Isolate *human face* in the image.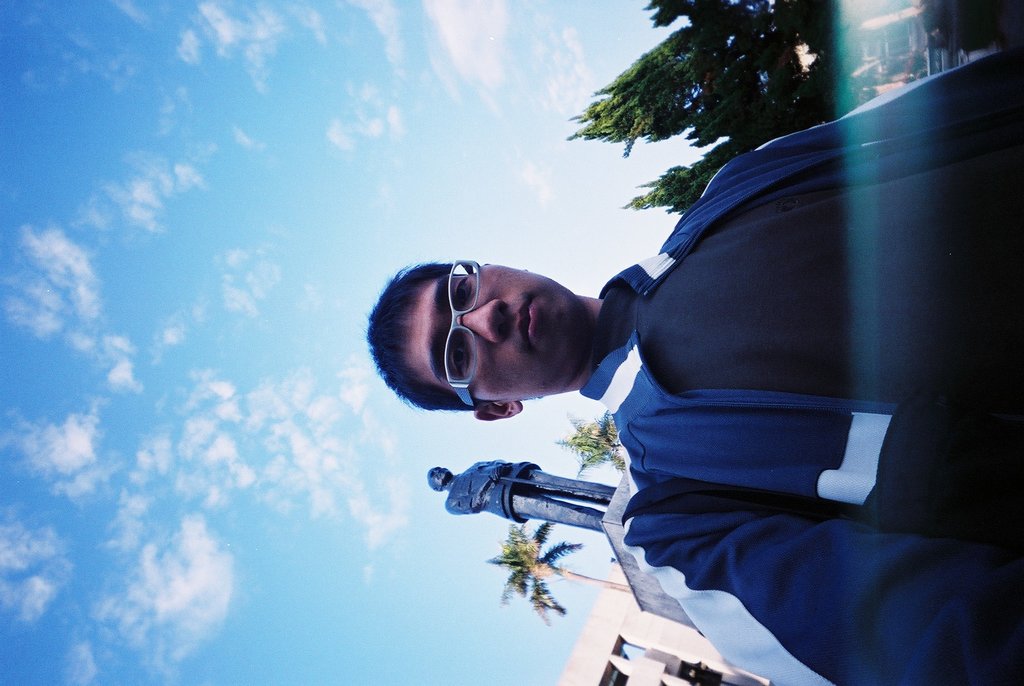
Isolated region: [left=401, top=264, right=580, bottom=398].
